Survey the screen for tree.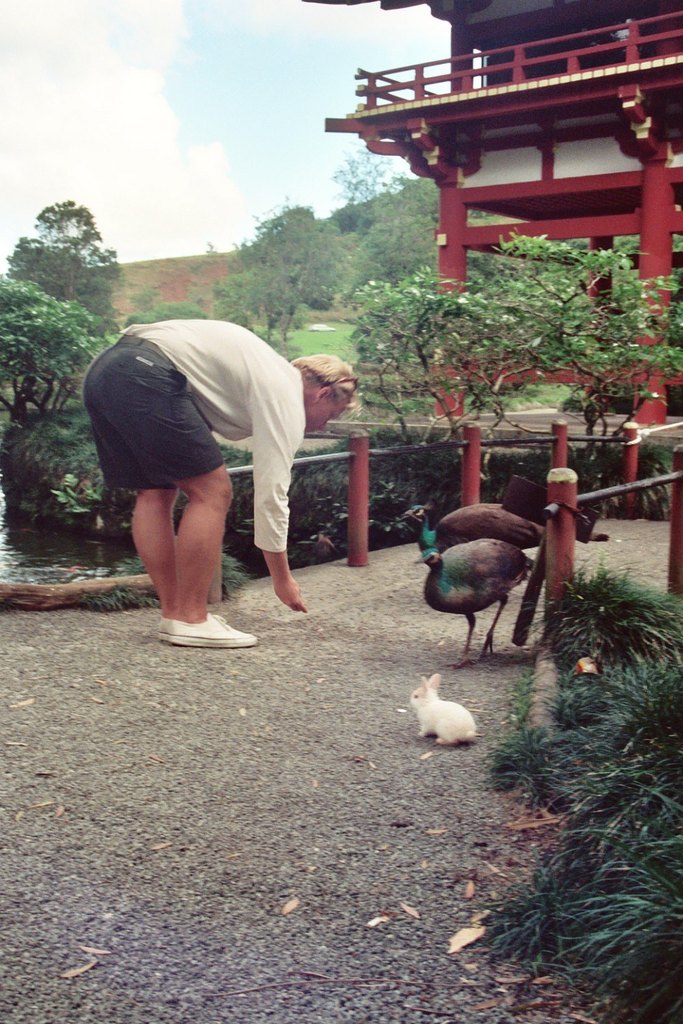
Survey found: BBox(244, 211, 351, 346).
